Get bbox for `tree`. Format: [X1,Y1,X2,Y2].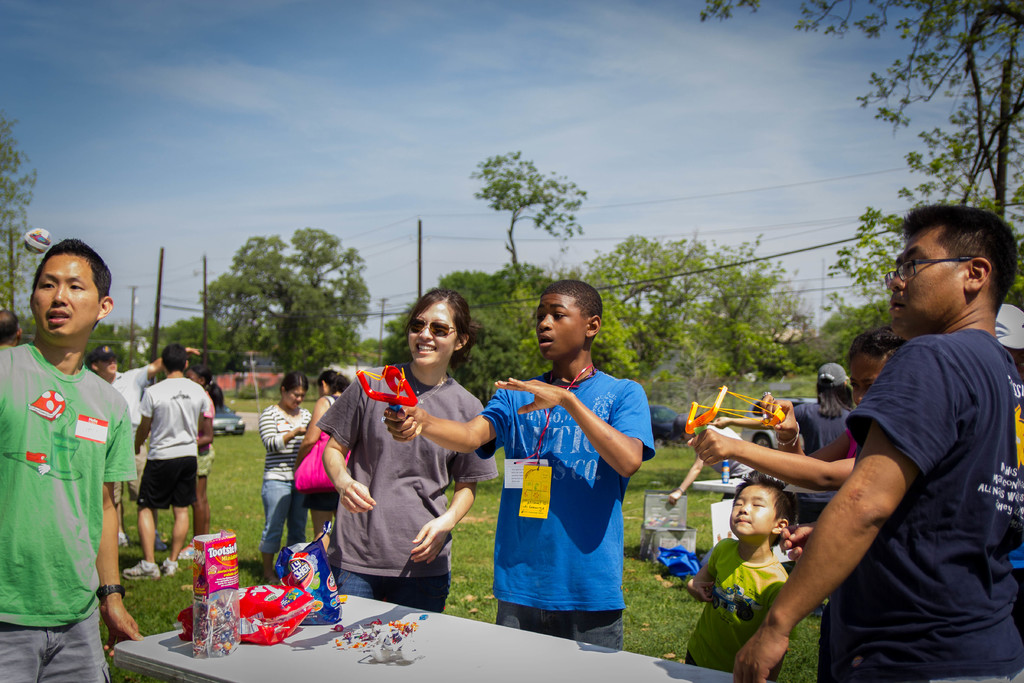
[834,296,896,365].
